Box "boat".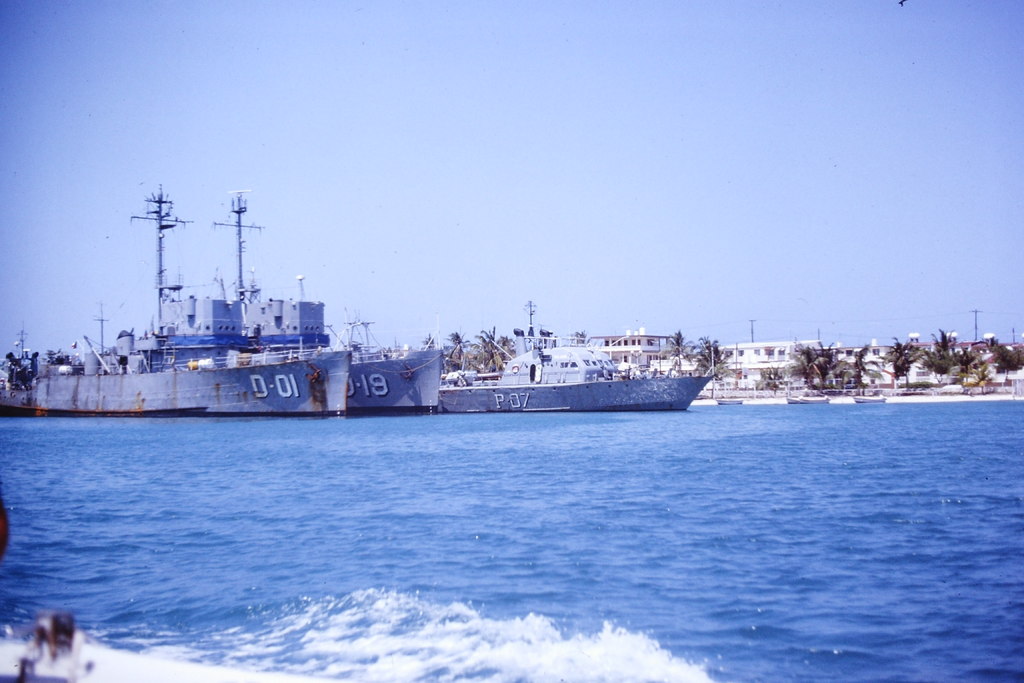
[431,295,721,416].
